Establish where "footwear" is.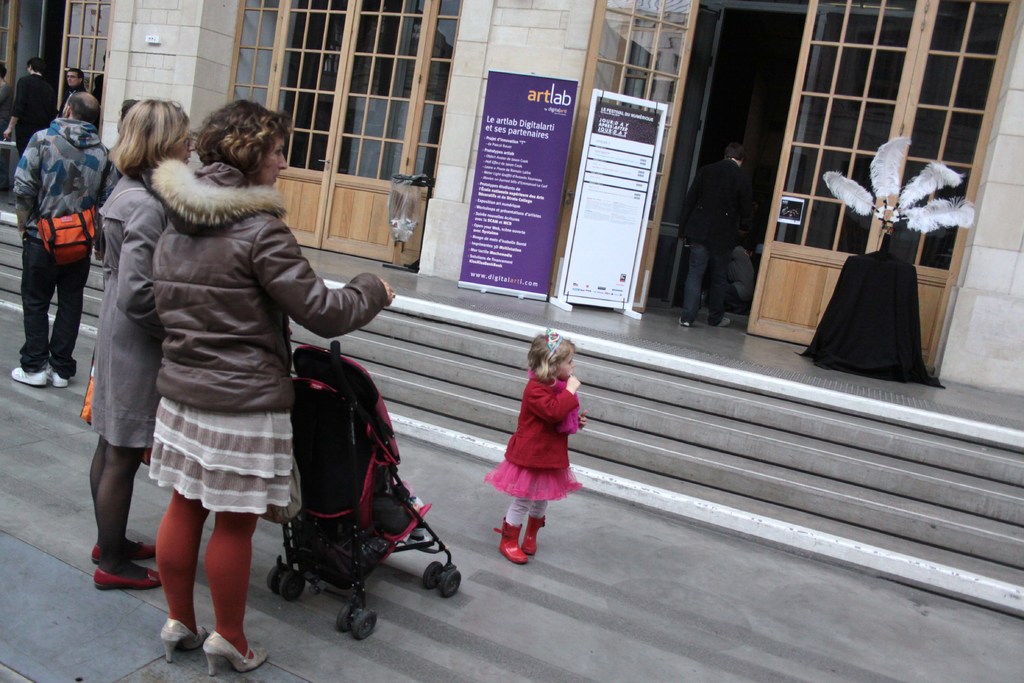
Established at 520, 513, 547, 554.
